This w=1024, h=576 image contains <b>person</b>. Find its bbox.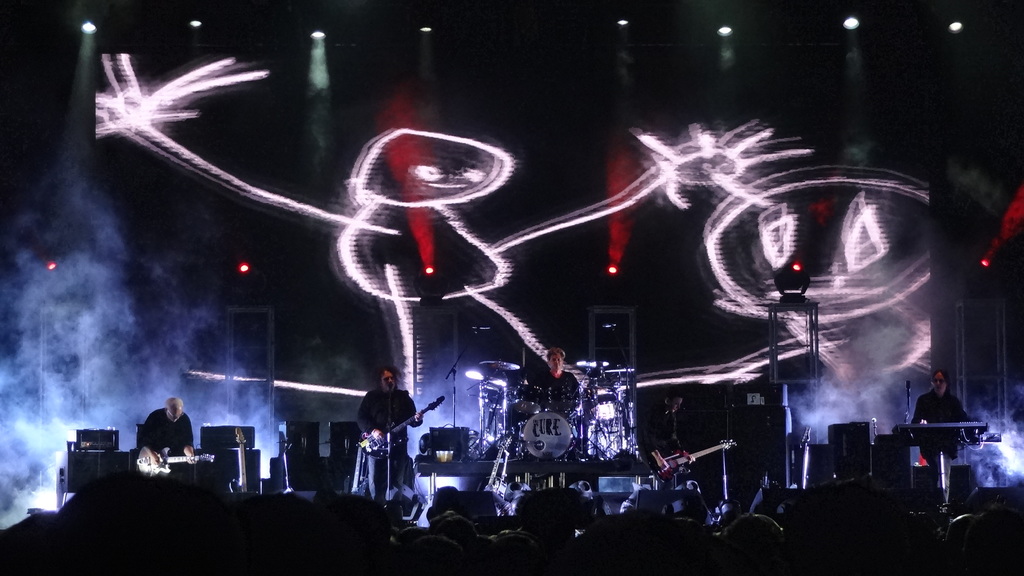
select_region(531, 348, 584, 414).
